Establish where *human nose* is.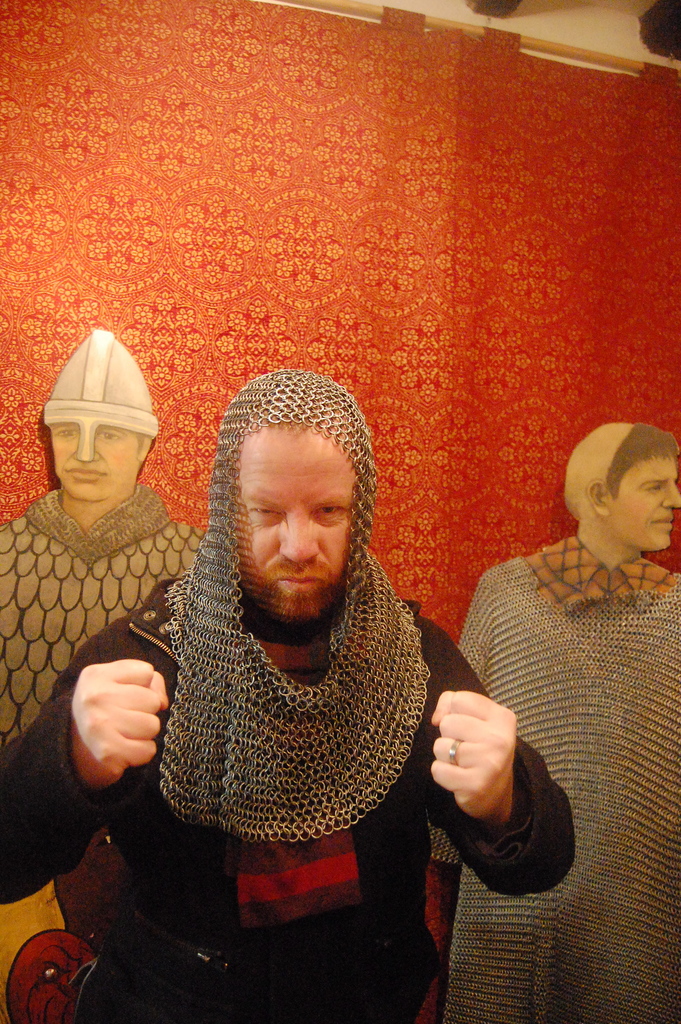
Established at (x1=71, y1=428, x2=101, y2=463).
